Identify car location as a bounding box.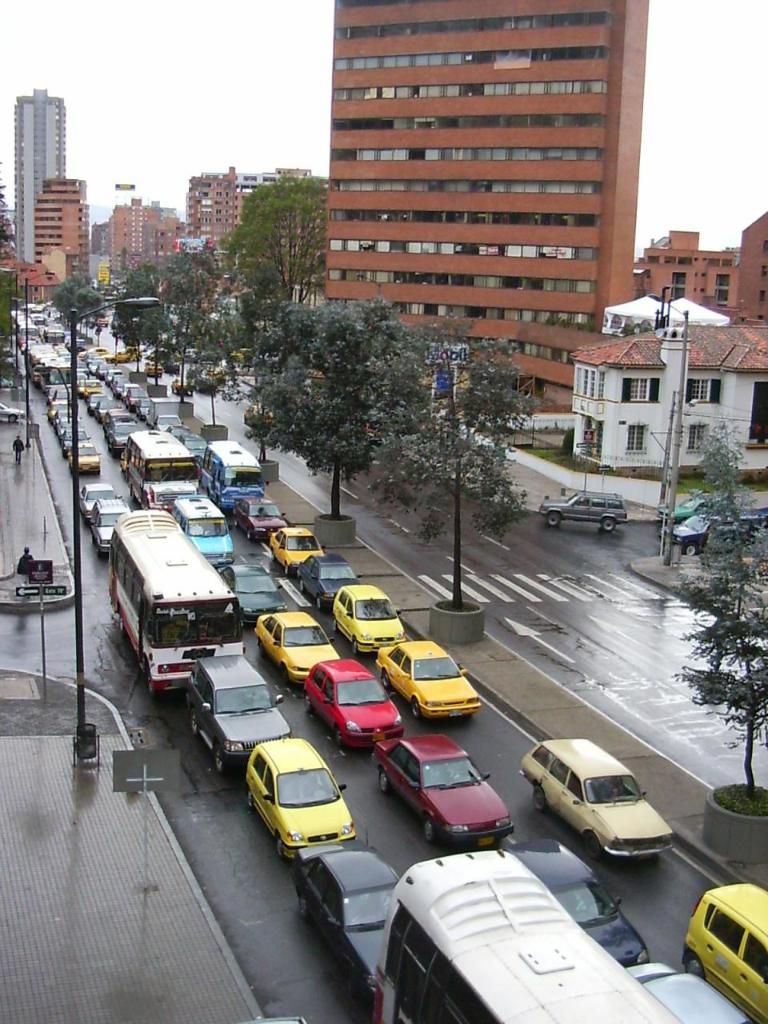
Rect(495, 838, 659, 961).
